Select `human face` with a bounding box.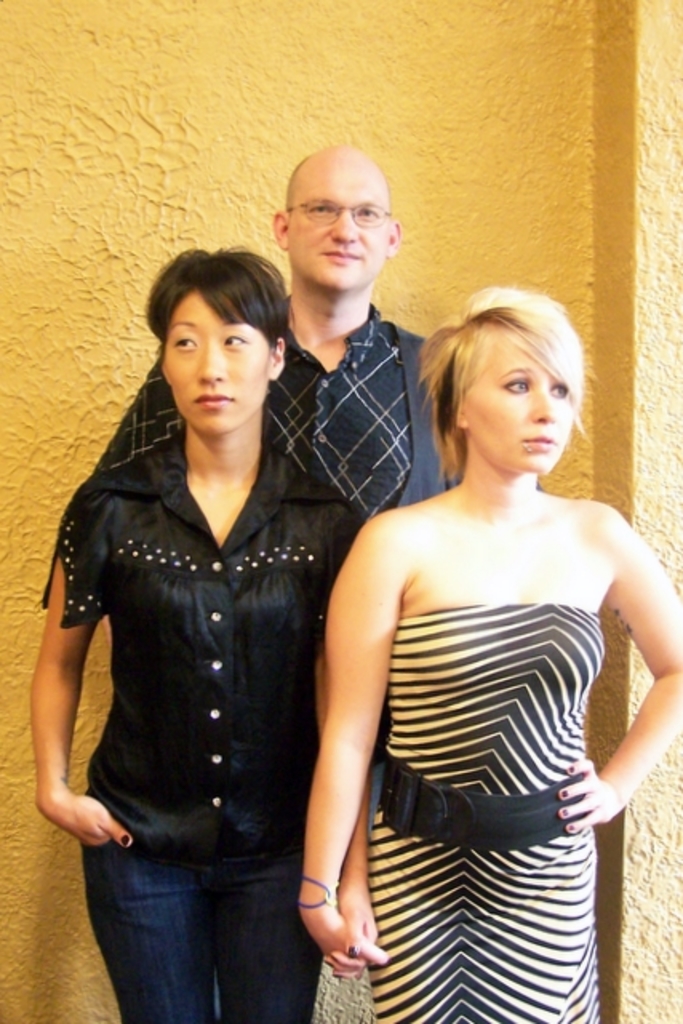
{"left": 469, "top": 336, "right": 571, "bottom": 472}.
